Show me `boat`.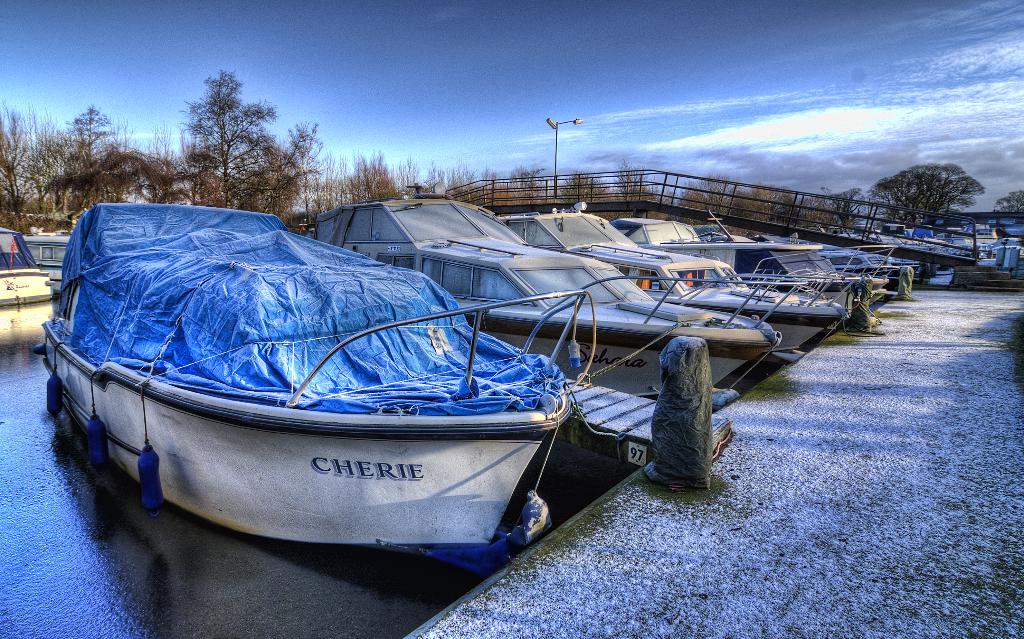
`boat` is here: (x1=29, y1=226, x2=70, y2=293).
